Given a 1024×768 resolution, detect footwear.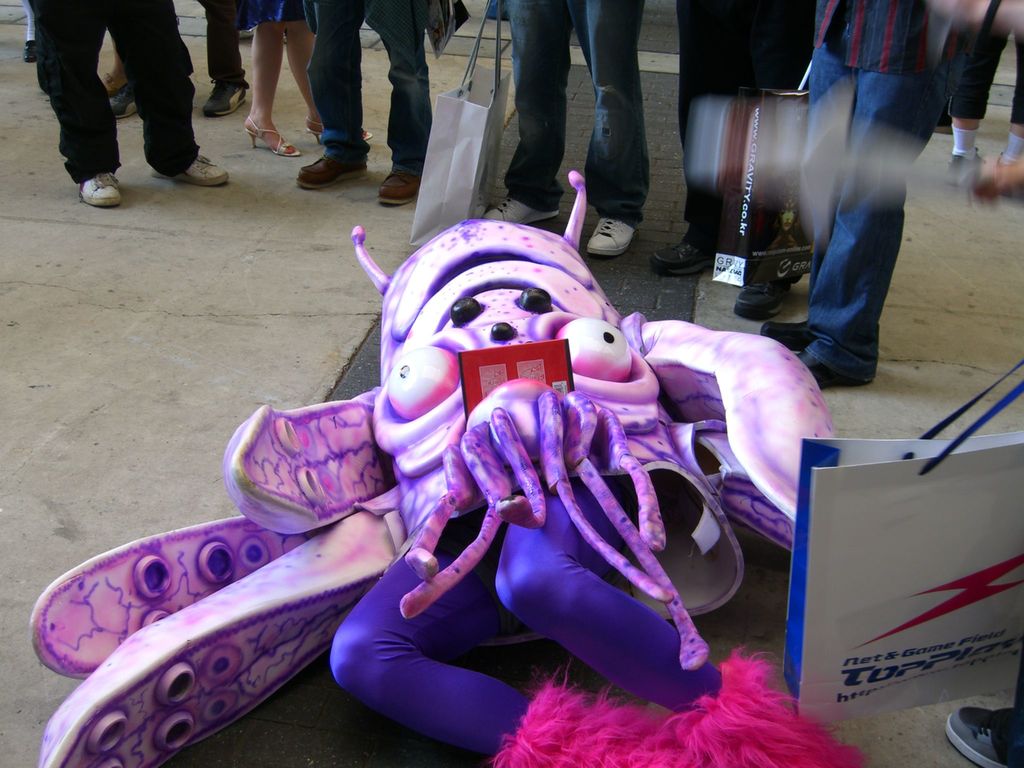
[x1=761, y1=318, x2=814, y2=351].
